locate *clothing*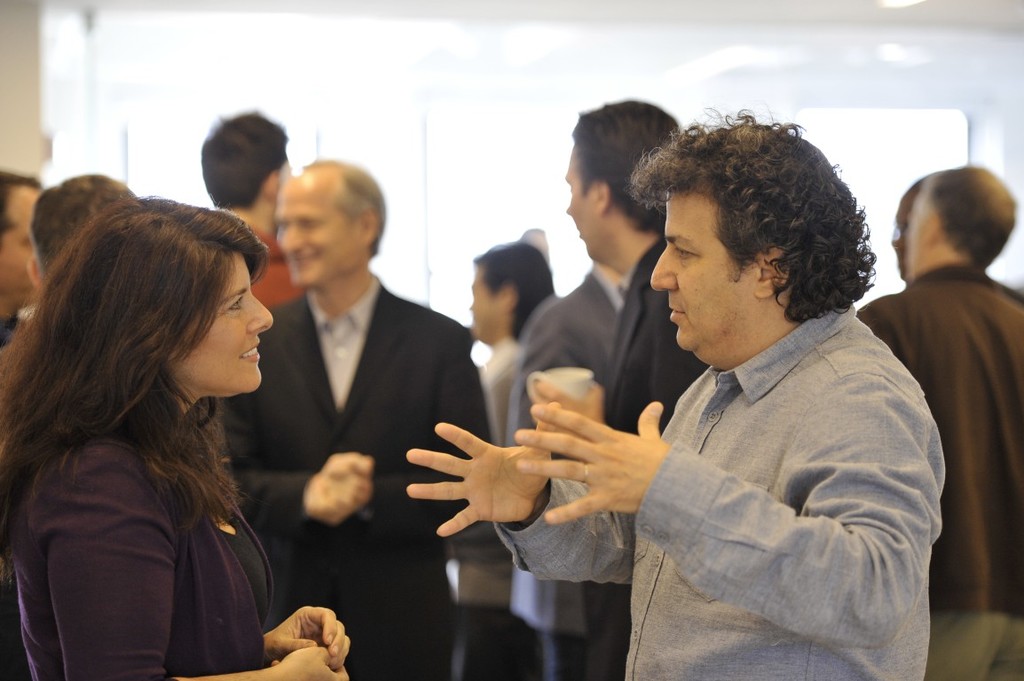
0 314 23 351
